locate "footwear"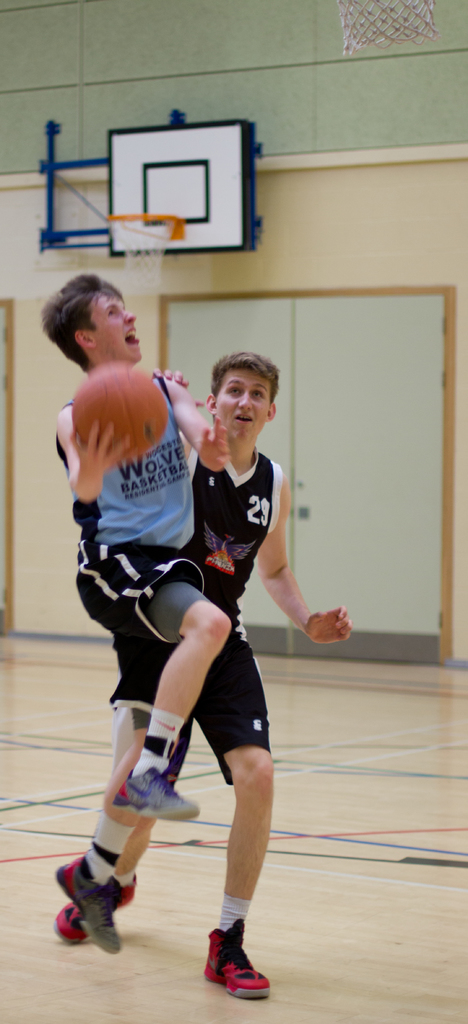
left=198, top=932, right=261, bottom=998
